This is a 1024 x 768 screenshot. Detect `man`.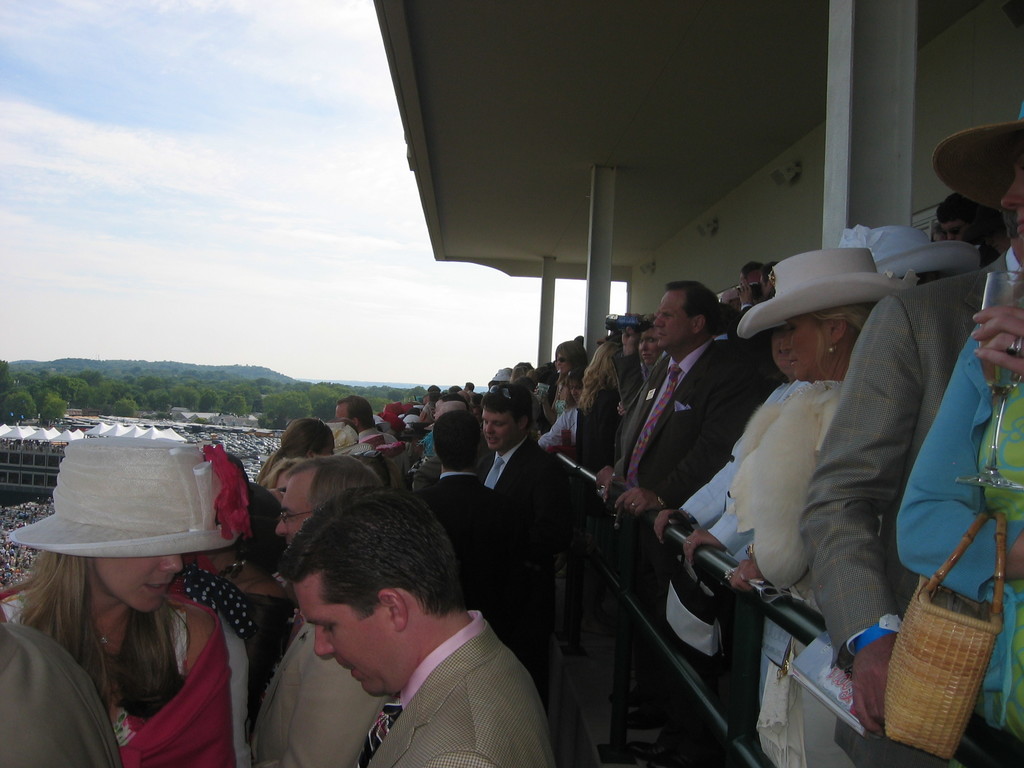
[335,394,397,444].
